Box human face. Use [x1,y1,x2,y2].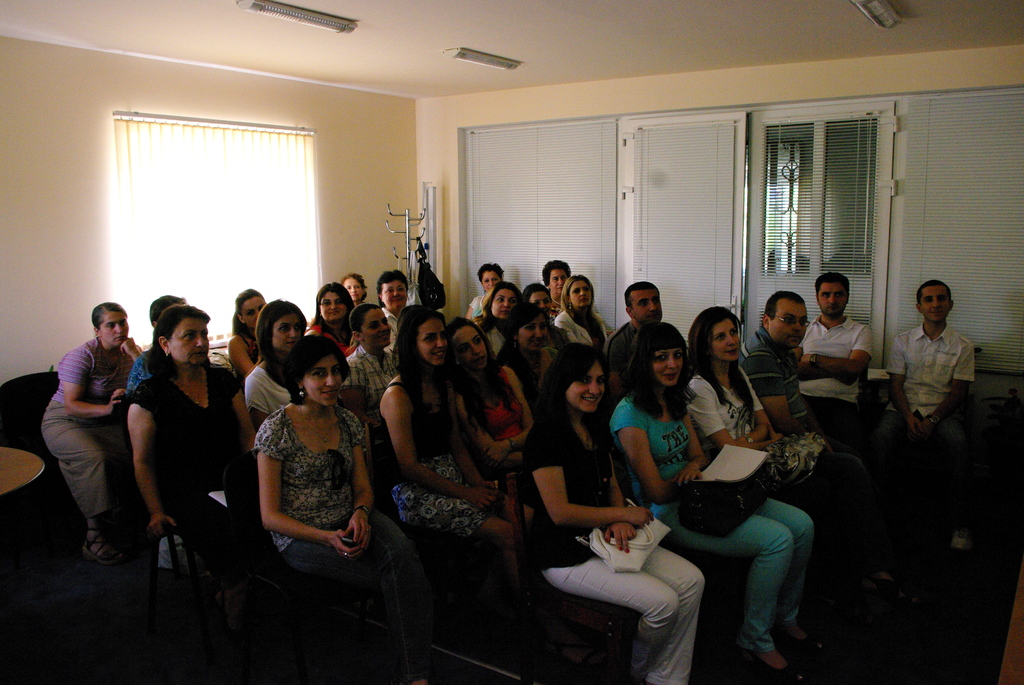
[99,310,130,347].
